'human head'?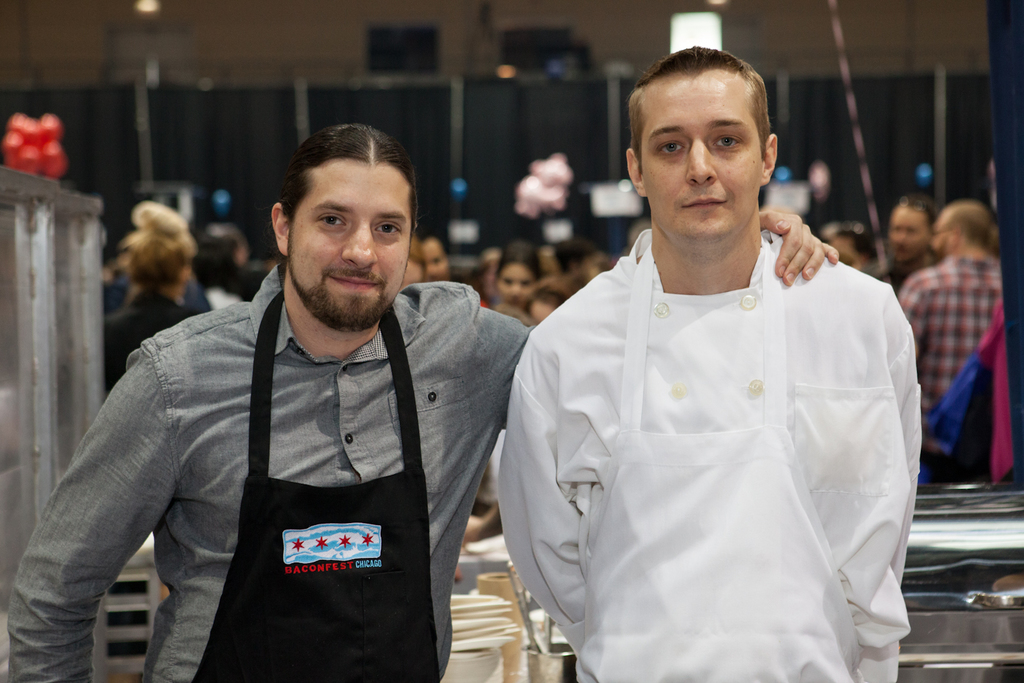
{"x1": 264, "y1": 113, "x2": 426, "y2": 303}
